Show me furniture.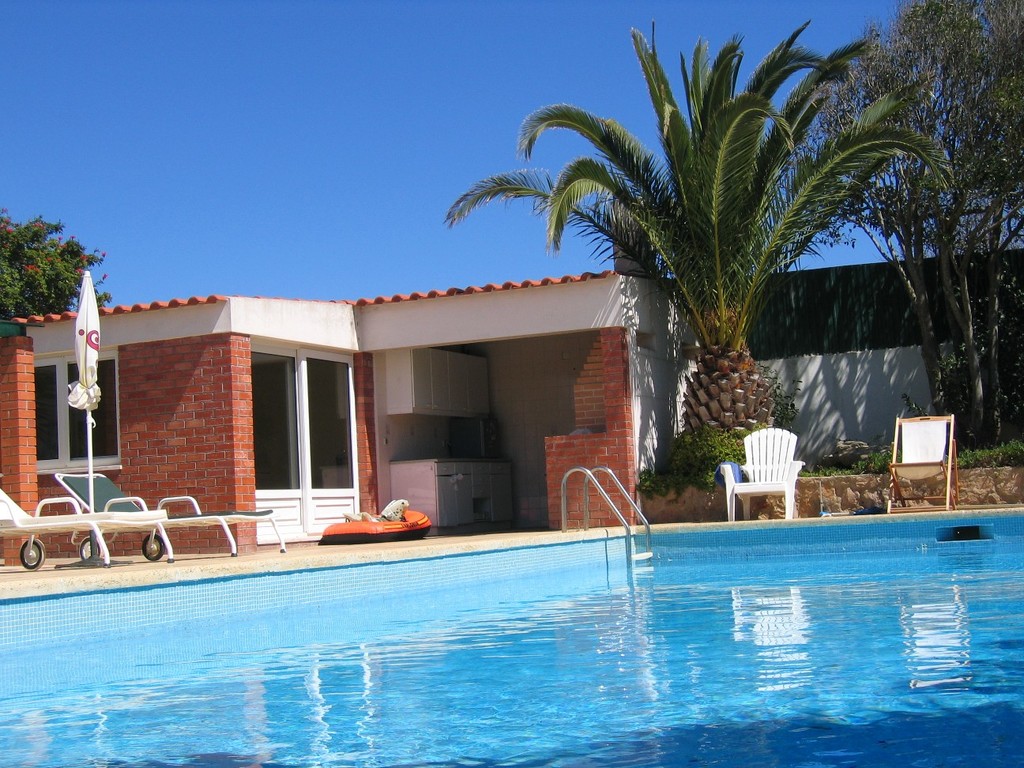
furniture is here: x1=717, y1=427, x2=808, y2=521.
